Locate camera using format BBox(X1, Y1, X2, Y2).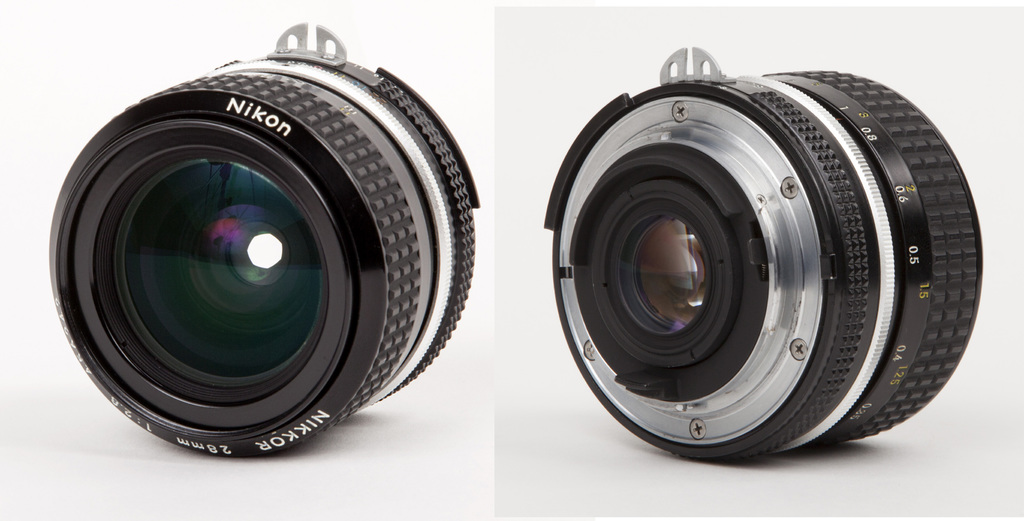
BBox(548, 45, 988, 449).
